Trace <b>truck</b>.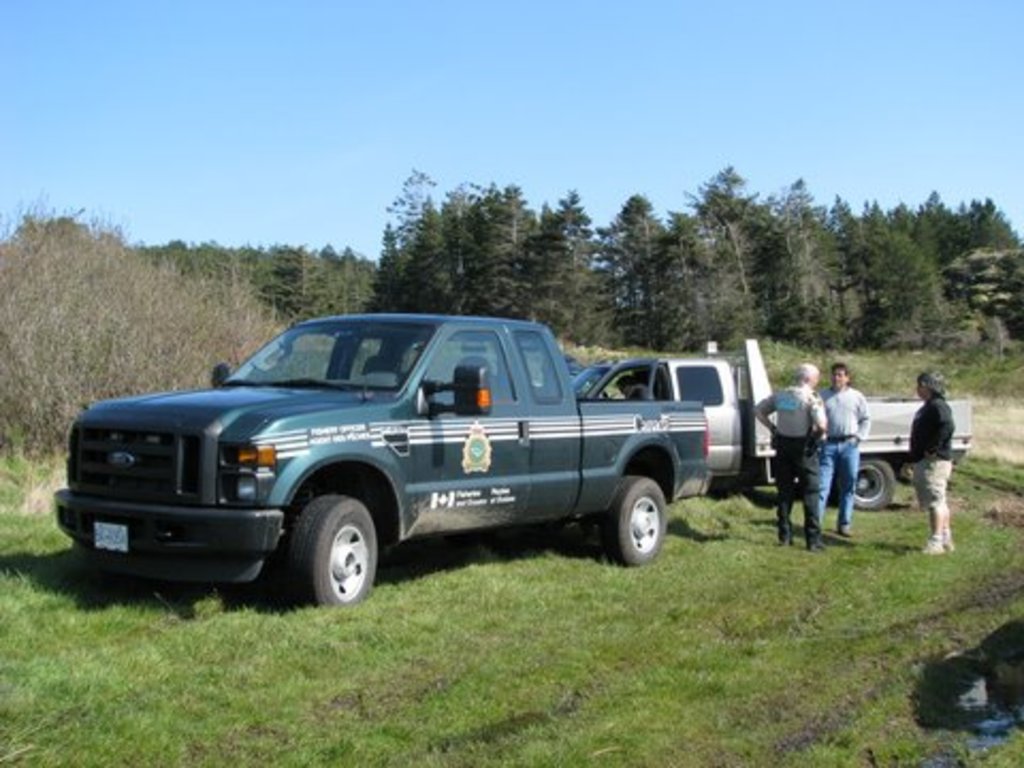
Traced to [70,314,753,614].
